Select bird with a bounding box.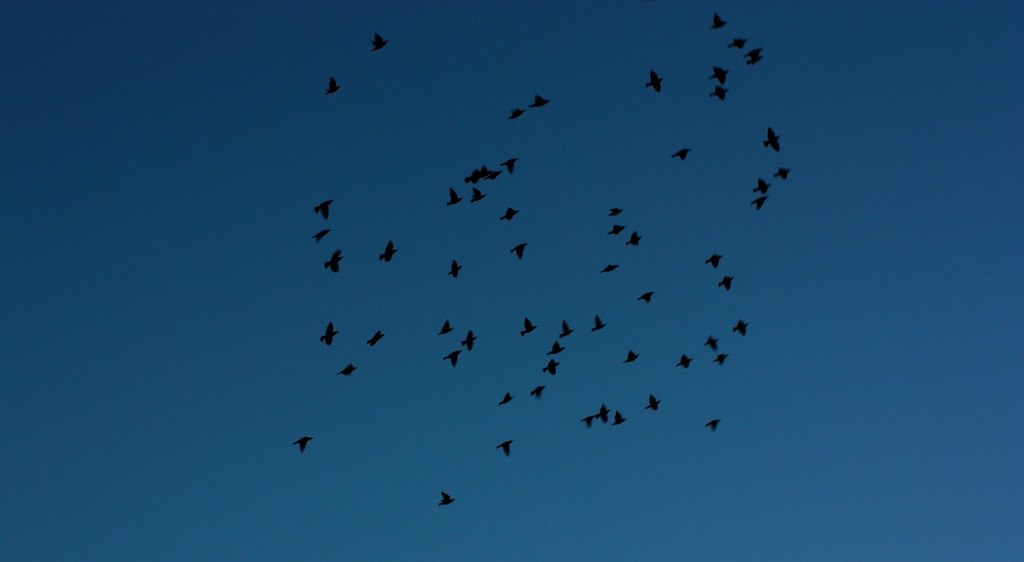
[x1=497, y1=390, x2=512, y2=412].
